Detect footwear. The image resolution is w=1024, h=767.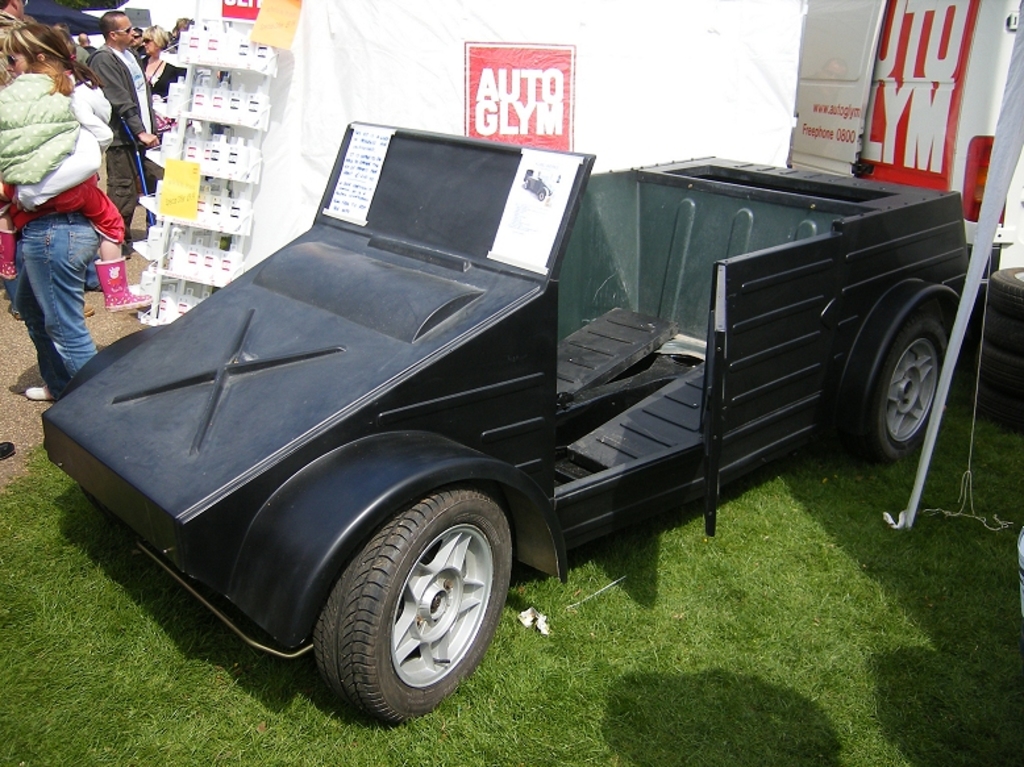
<box>21,382,54,397</box>.
